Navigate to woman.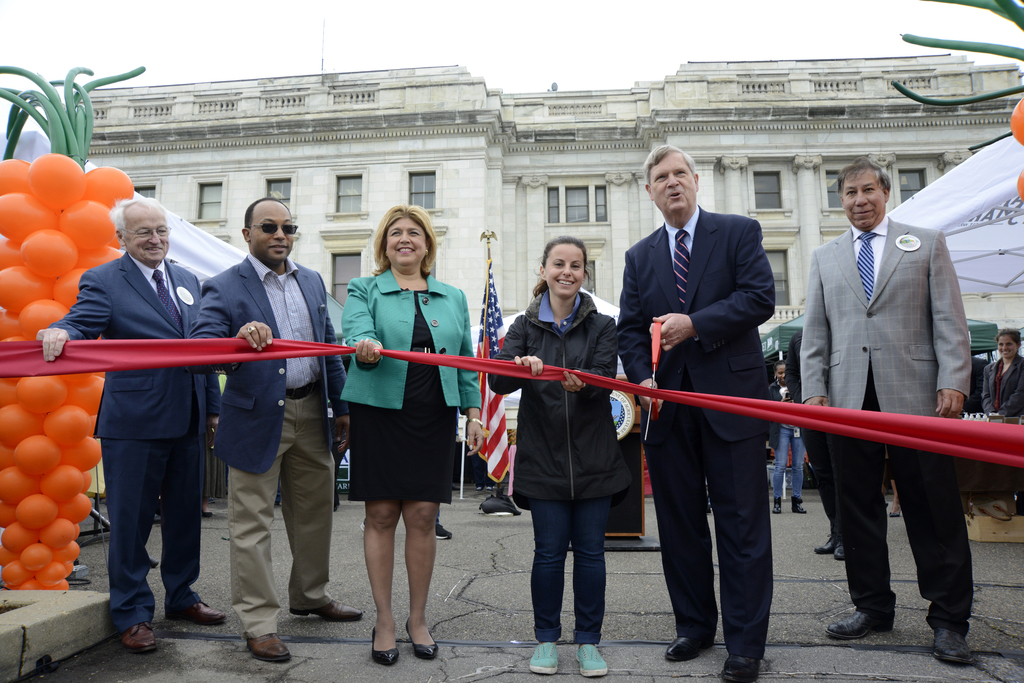
Navigation target: bbox=[980, 327, 1023, 421].
